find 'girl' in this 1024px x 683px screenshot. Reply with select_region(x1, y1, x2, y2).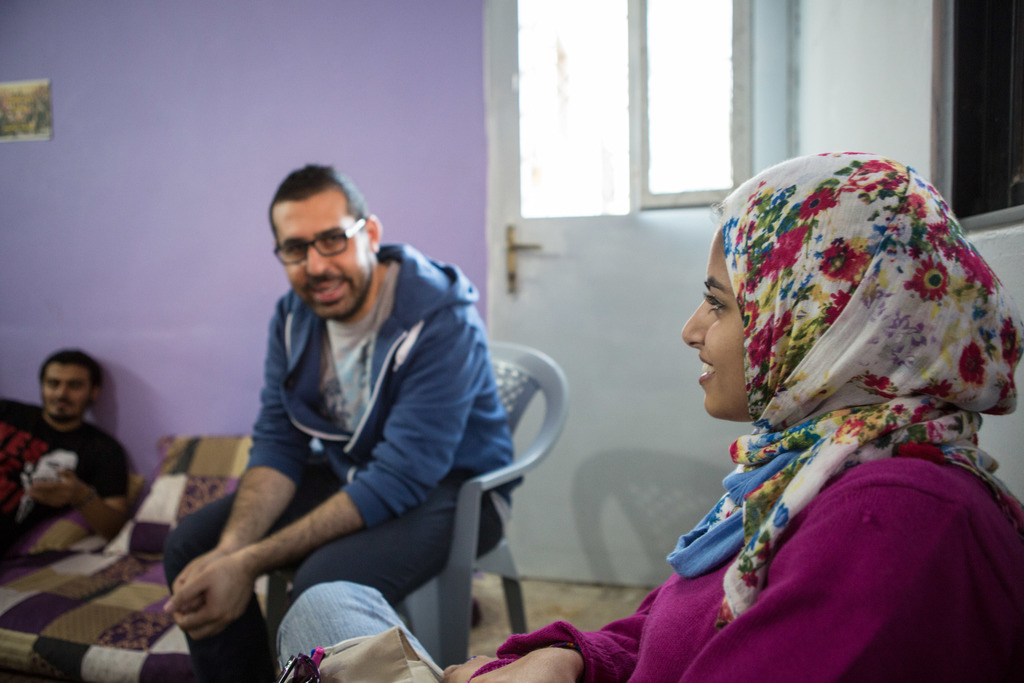
select_region(304, 144, 1023, 682).
